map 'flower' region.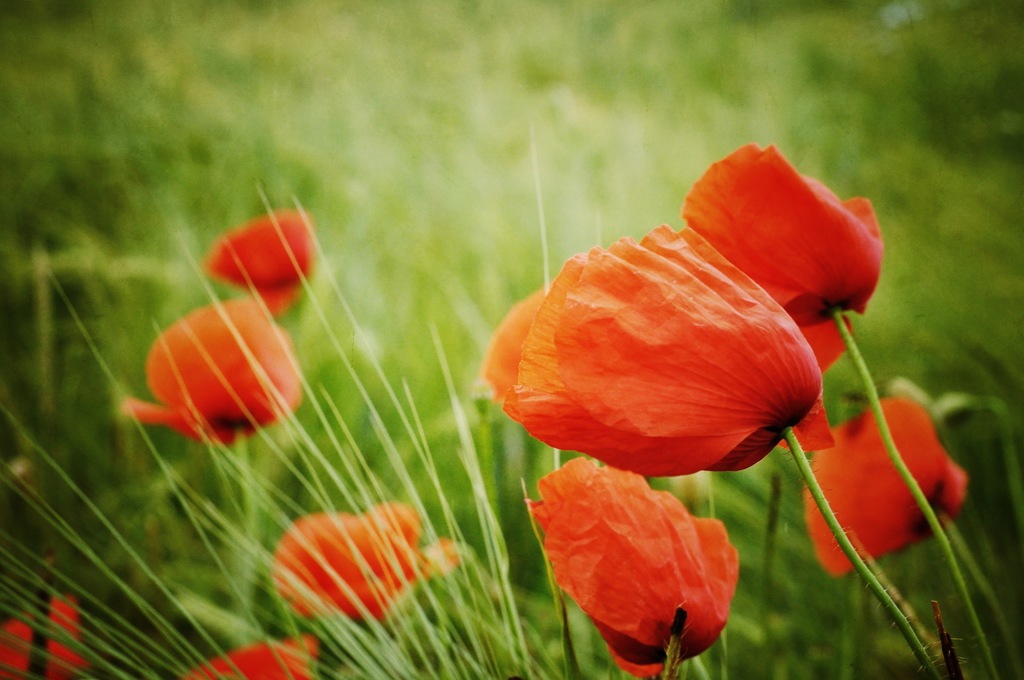
Mapped to 532, 457, 741, 679.
